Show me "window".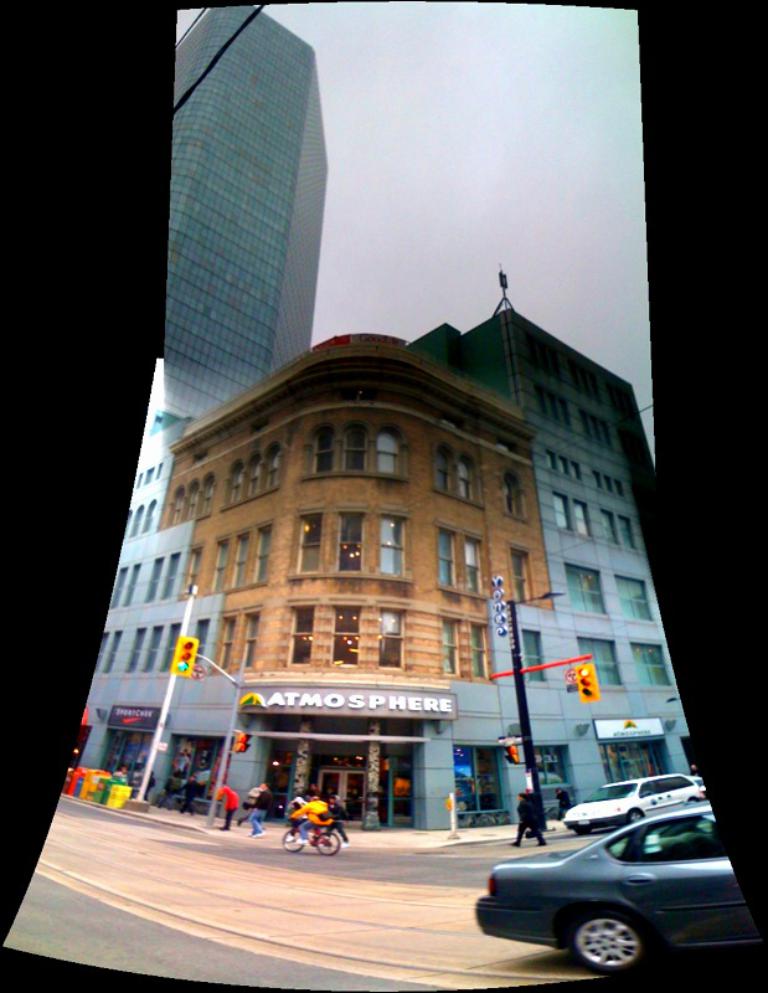
"window" is here: bbox=(613, 578, 654, 622).
